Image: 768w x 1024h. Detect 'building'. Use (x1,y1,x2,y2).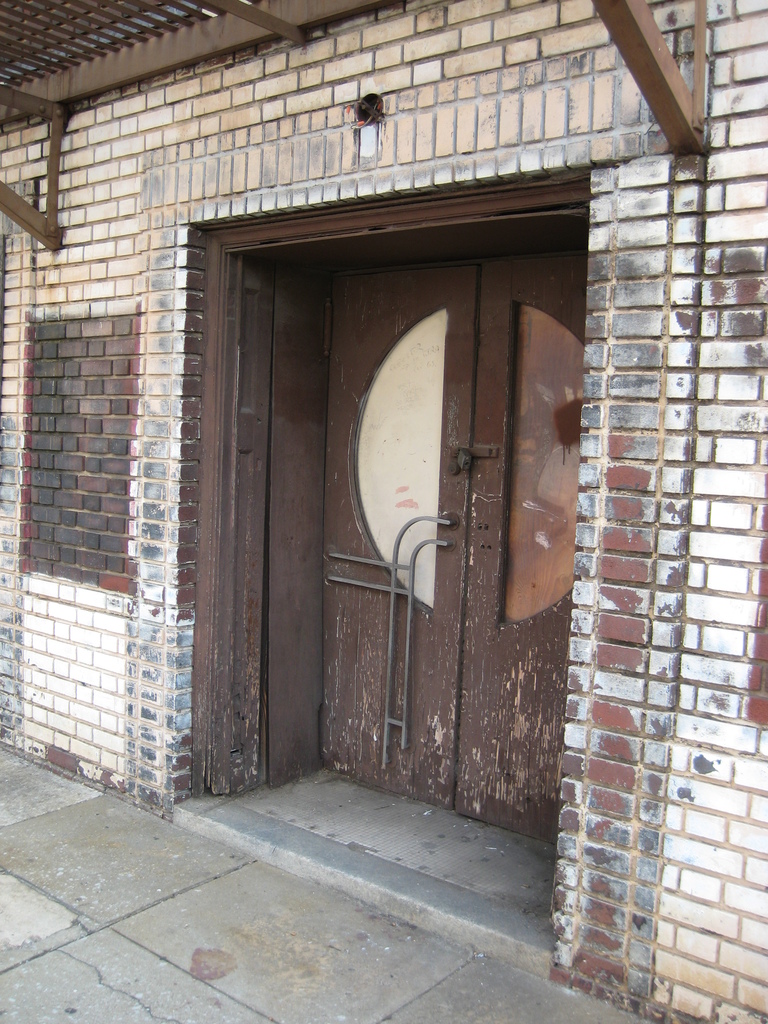
(0,0,767,1023).
